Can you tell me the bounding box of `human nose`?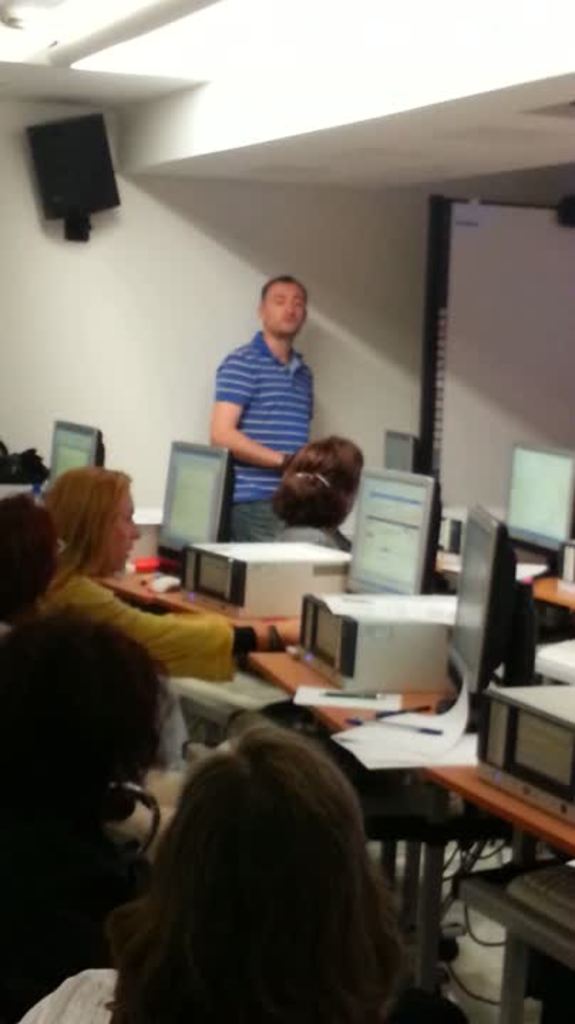
rect(132, 519, 141, 539).
